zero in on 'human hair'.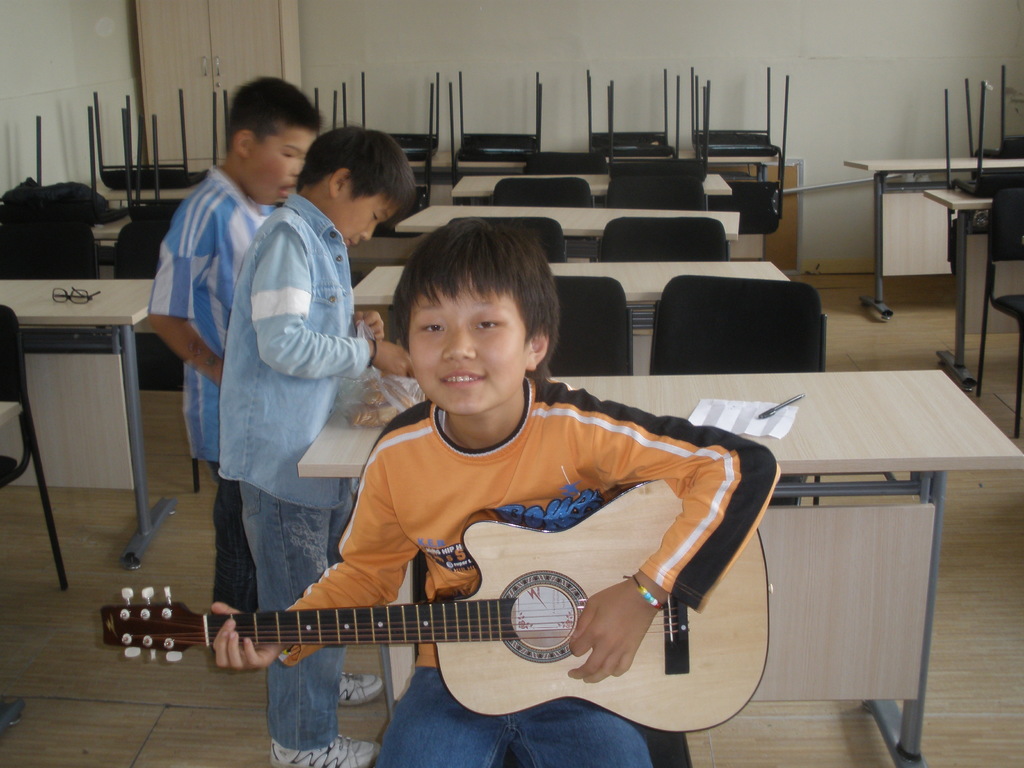
Zeroed in: box=[226, 77, 308, 141].
